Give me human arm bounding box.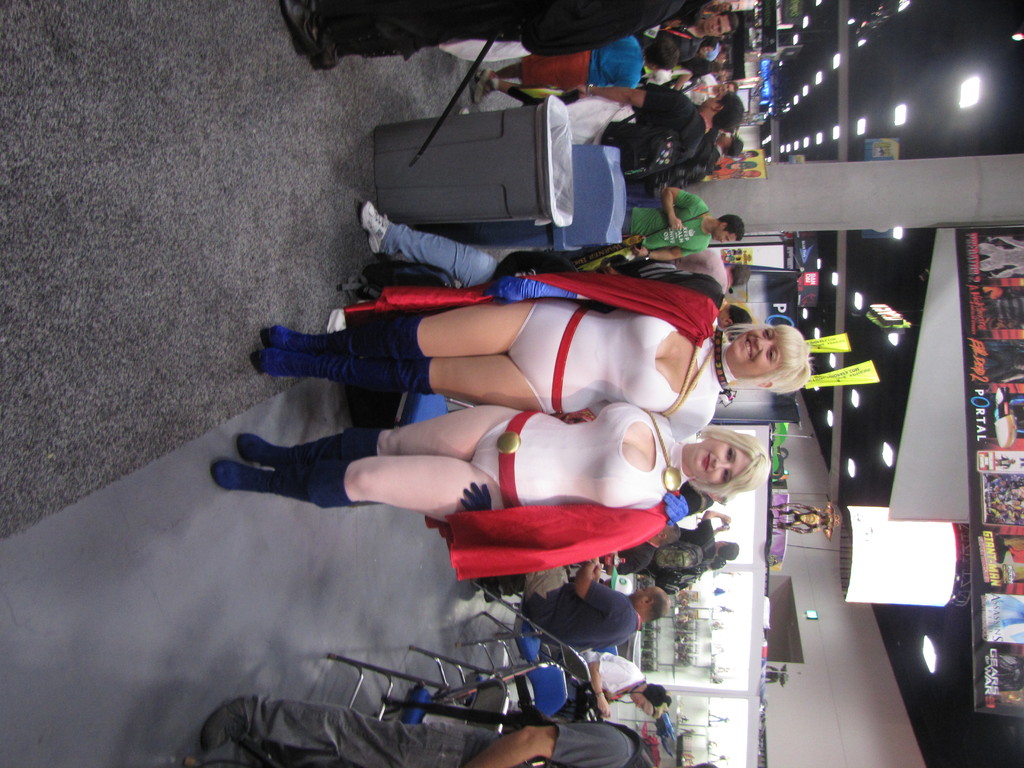
left=564, top=84, right=643, bottom=106.
